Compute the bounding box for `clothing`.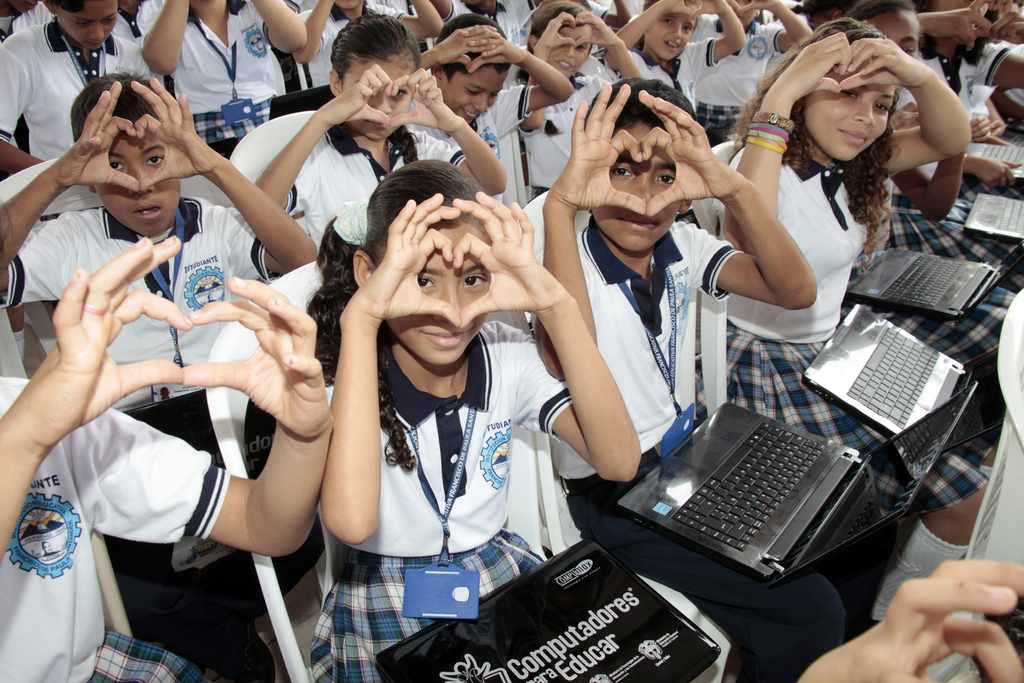
<bbox>291, 122, 461, 260</bbox>.
